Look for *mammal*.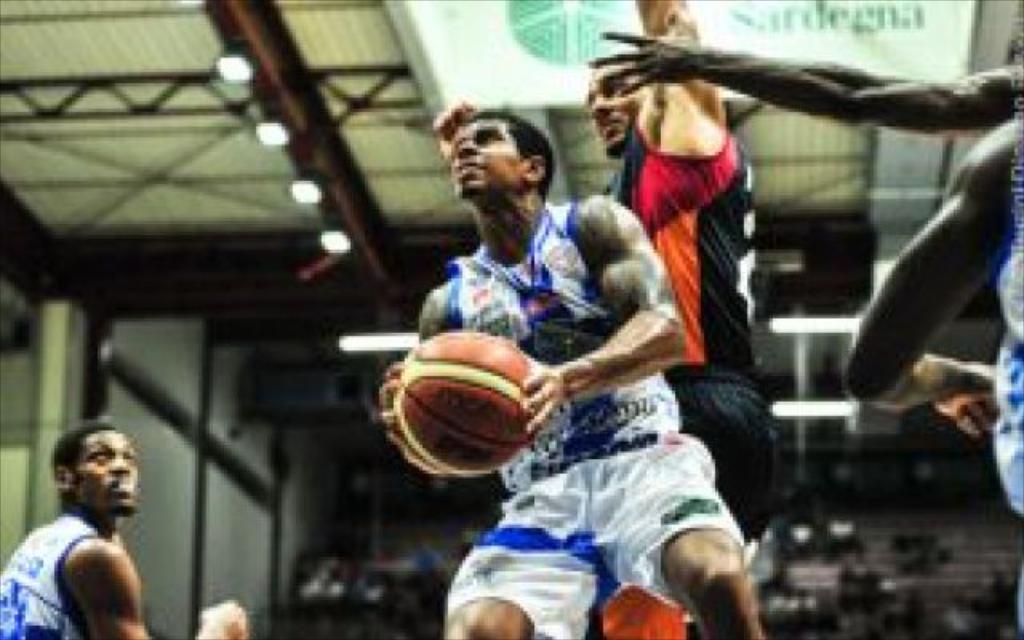
Found: (0,418,248,638).
